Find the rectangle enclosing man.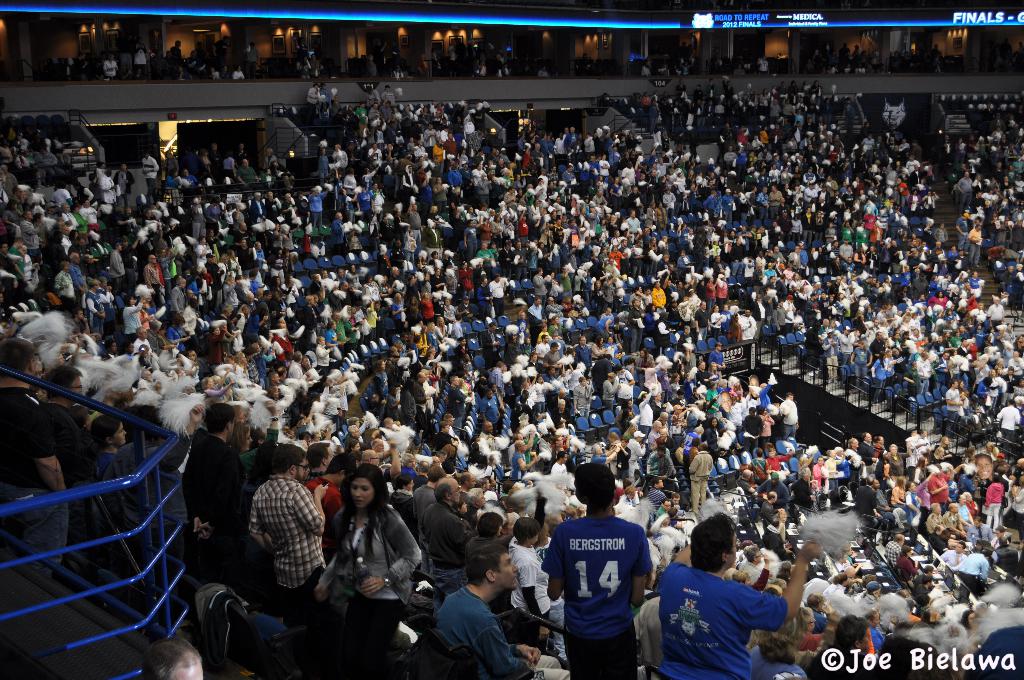
680, 323, 692, 350.
